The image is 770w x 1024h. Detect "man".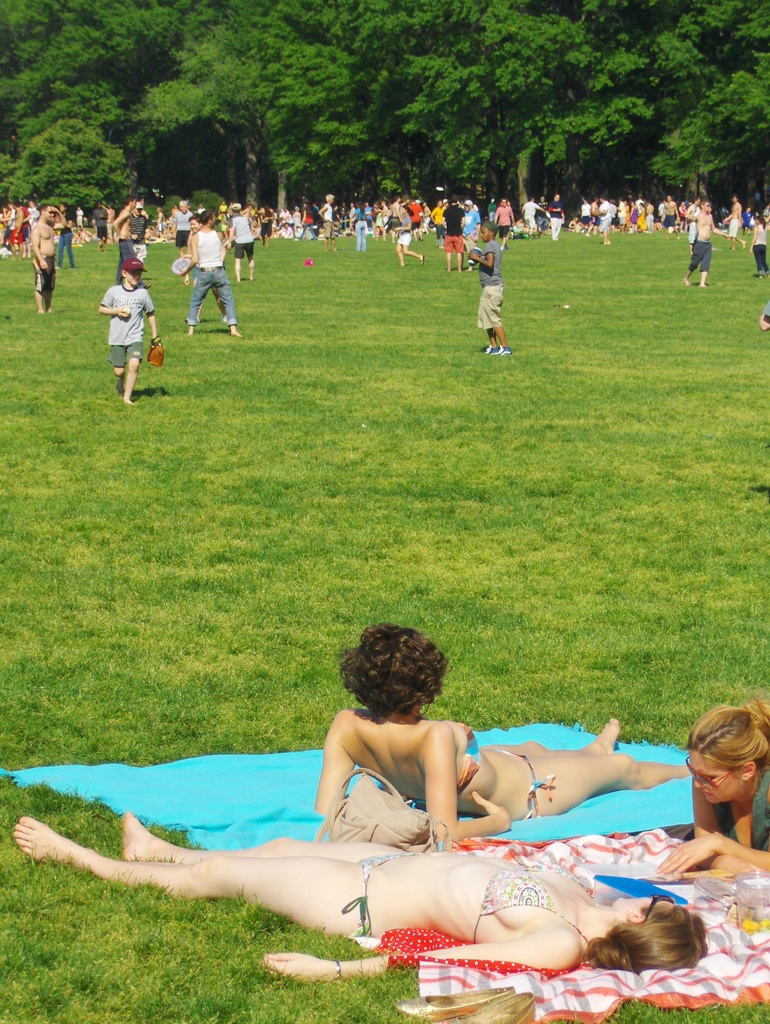
Detection: <box>762,209,769,230</box>.
